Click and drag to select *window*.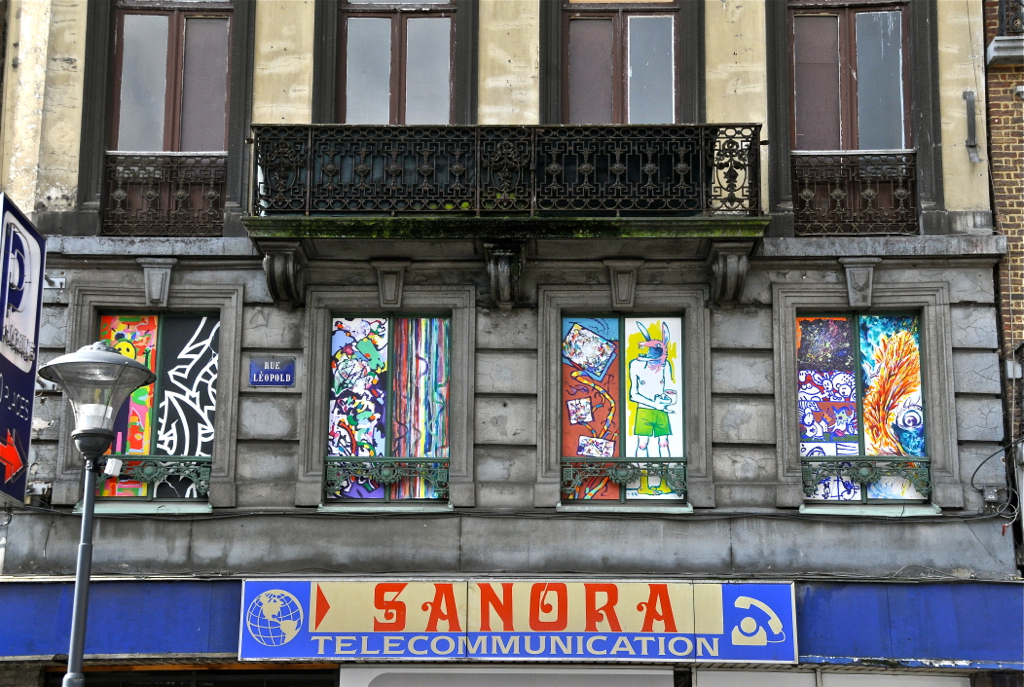
Selection: {"left": 550, "top": 1, "right": 698, "bottom": 210}.
